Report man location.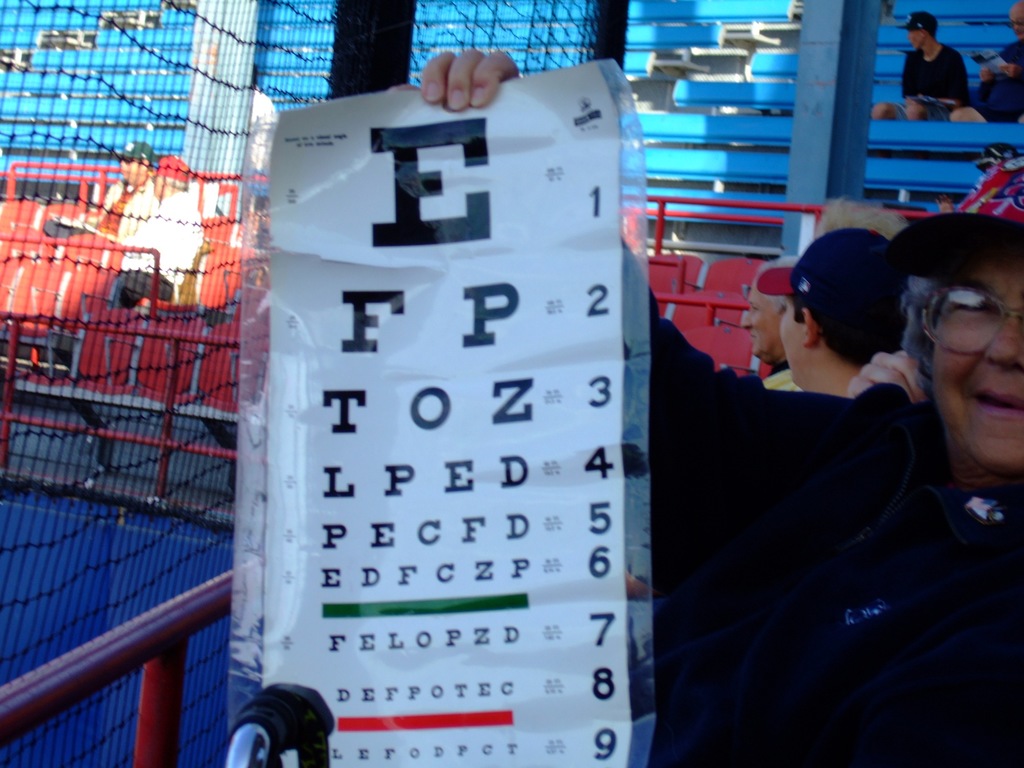
Report: 115/155/205/312.
